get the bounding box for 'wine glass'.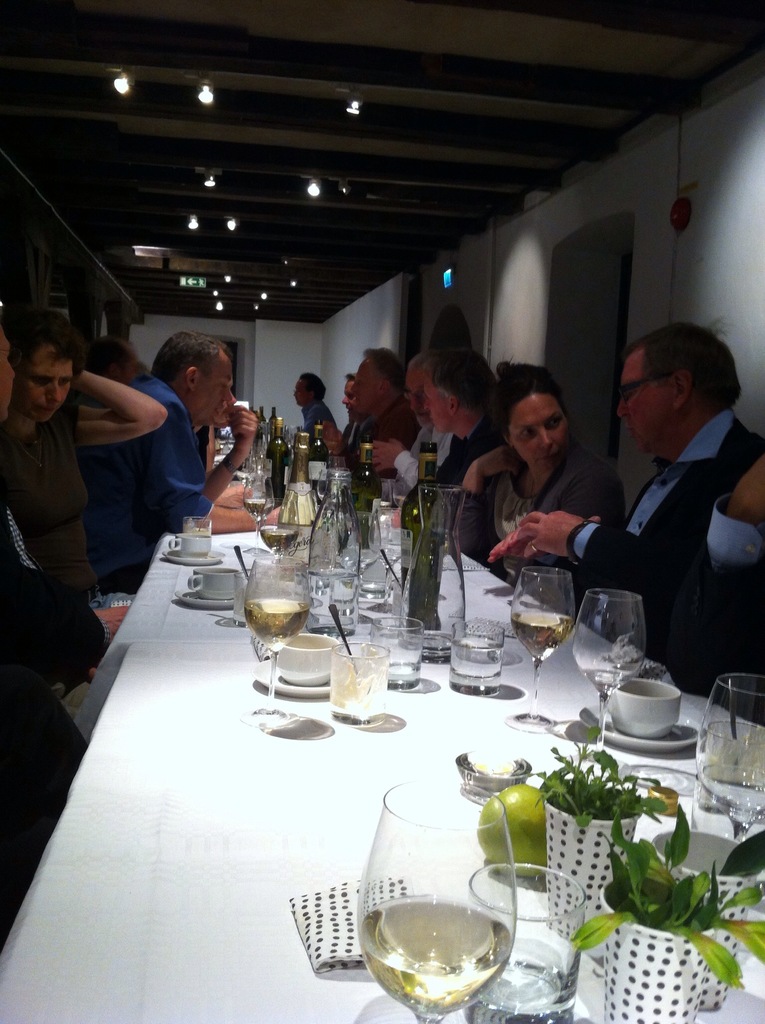
<region>357, 783, 515, 1023</region>.
